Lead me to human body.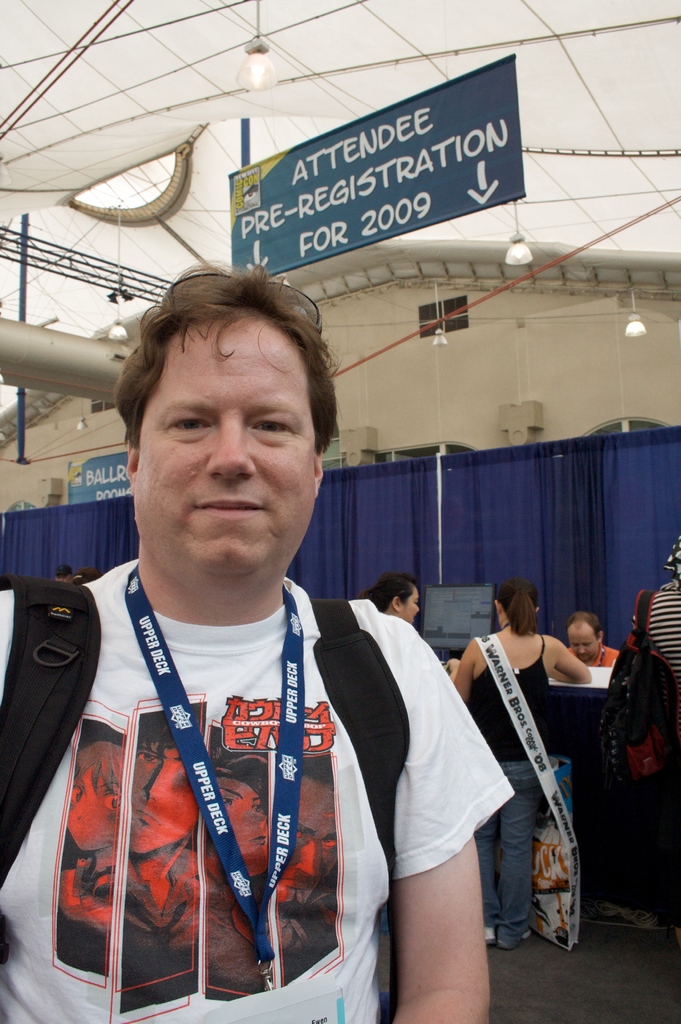
Lead to Rect(630, 574, 680, 931).
